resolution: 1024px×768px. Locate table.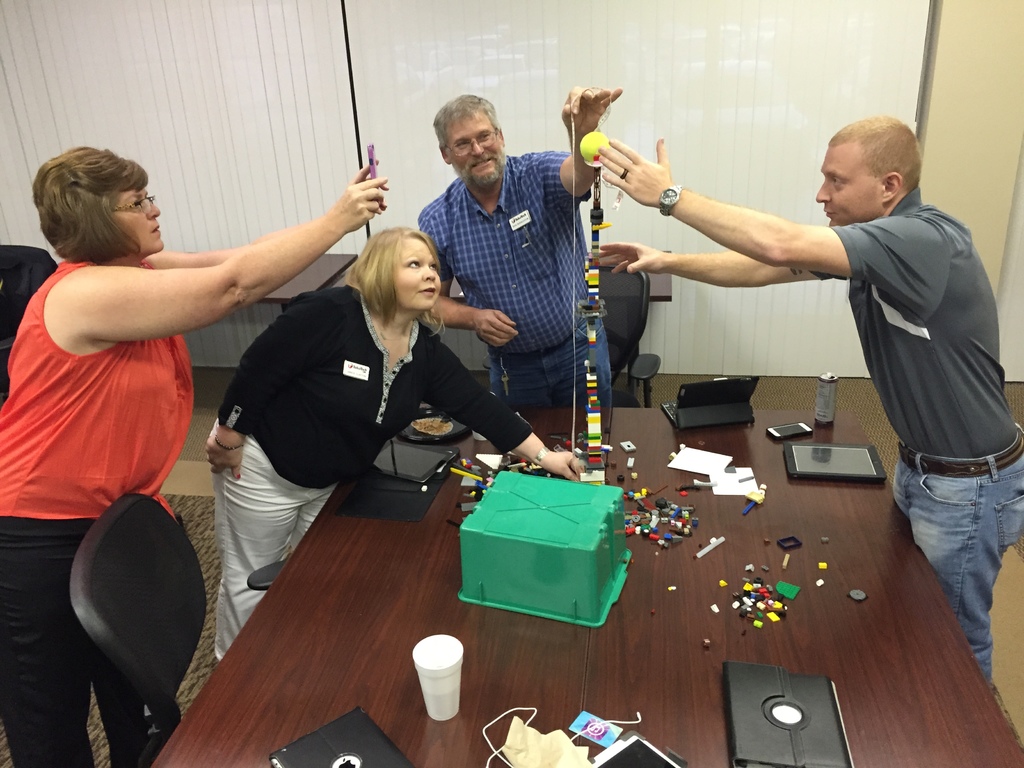
left=146, top=415, right=1023, bottom=767.
